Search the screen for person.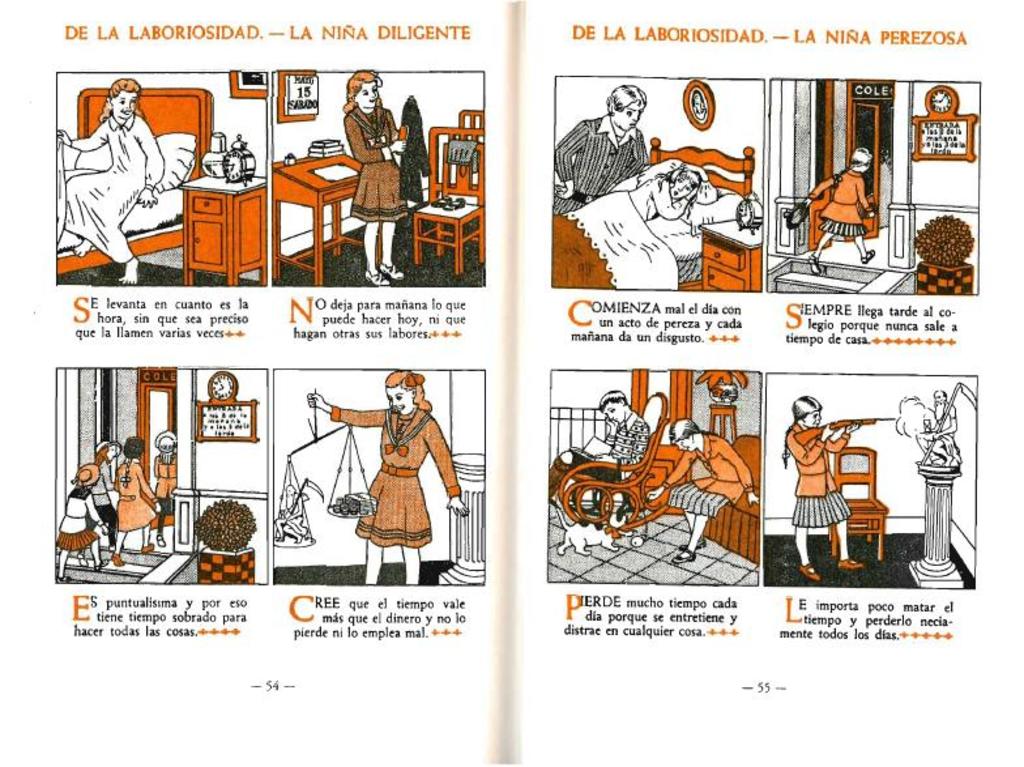
Found at locate(56, 459, 110, 581).
